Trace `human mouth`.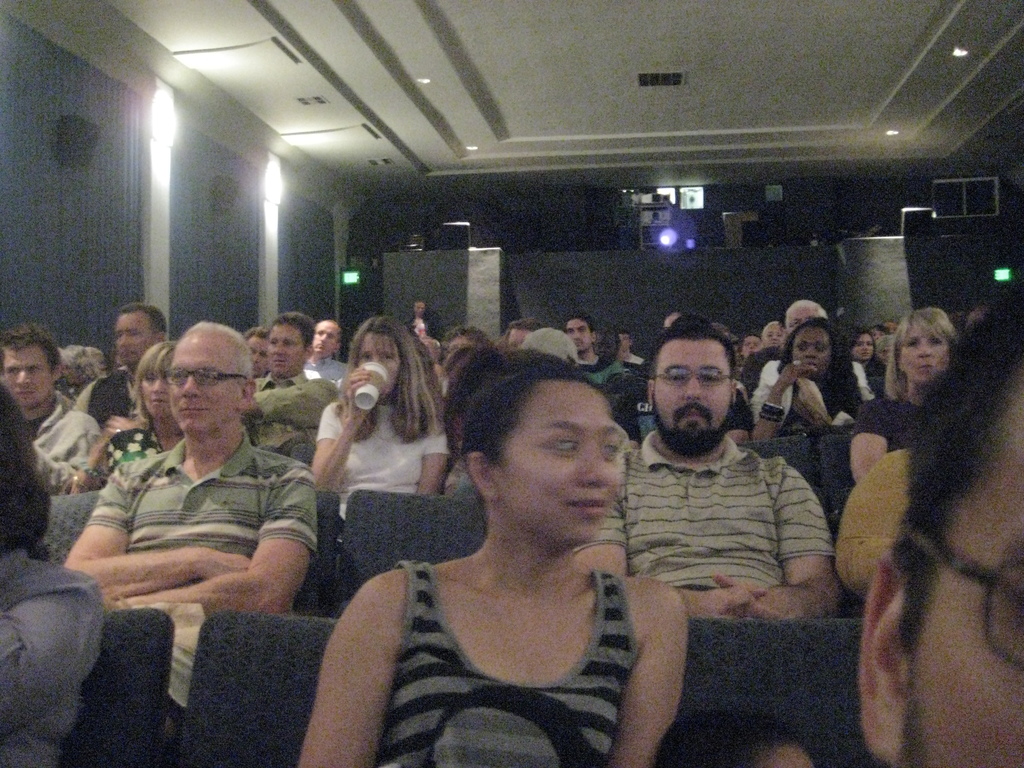
Traced to 181/404/205/420.
